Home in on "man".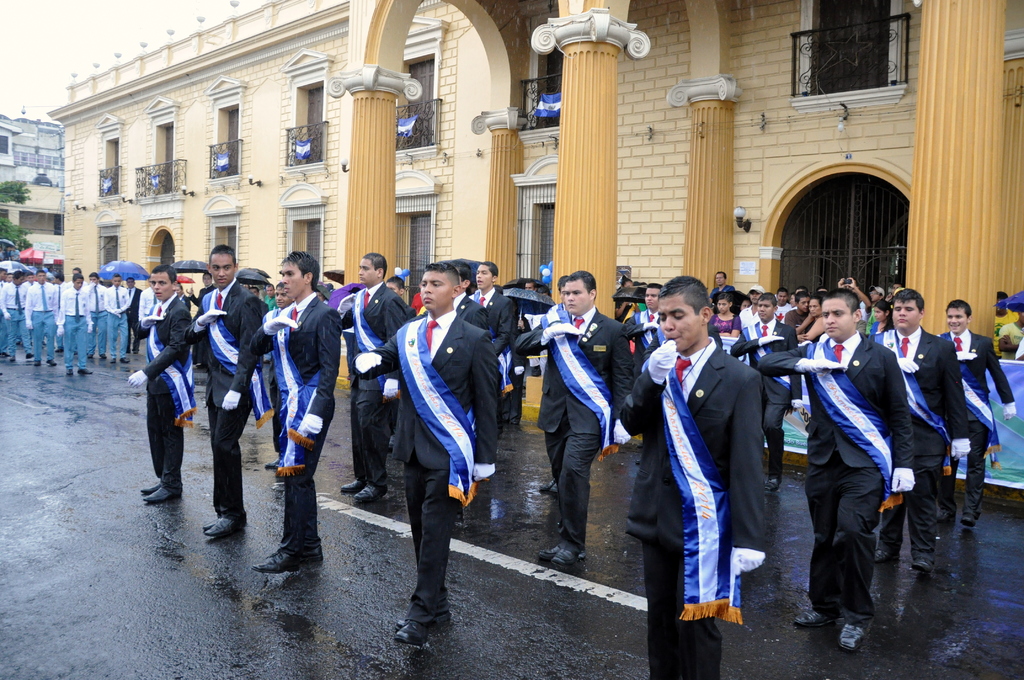
Homed in at {"left": 935, "top": 294, "right": 1016, "bottom": 525}.
